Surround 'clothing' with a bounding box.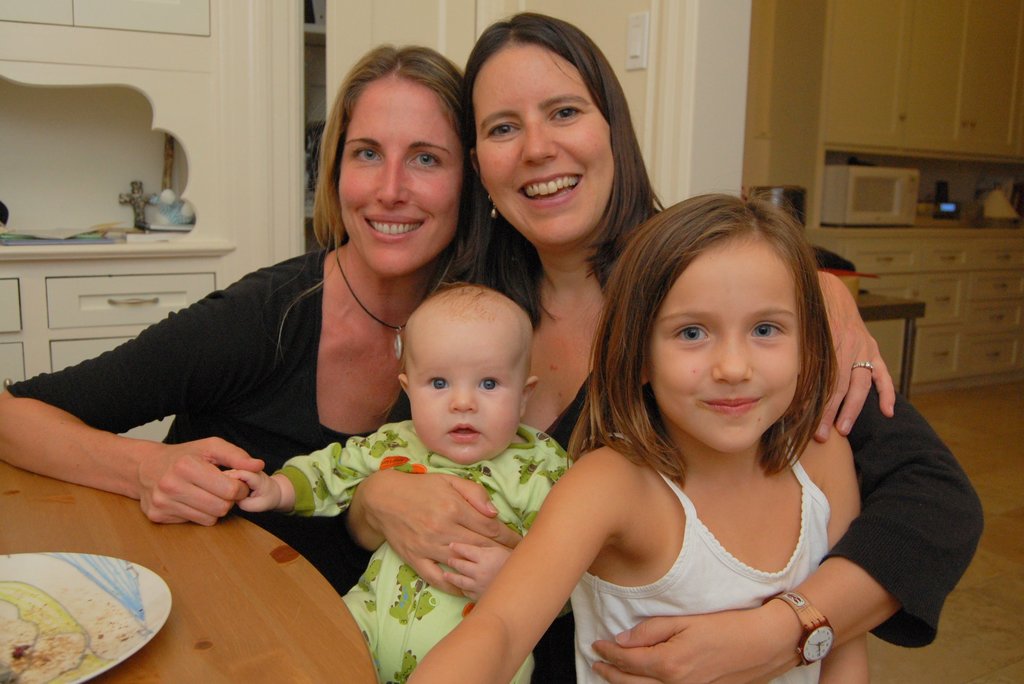
{"left": 2, "top": 209, "right": 544, "bottom": 601}.
